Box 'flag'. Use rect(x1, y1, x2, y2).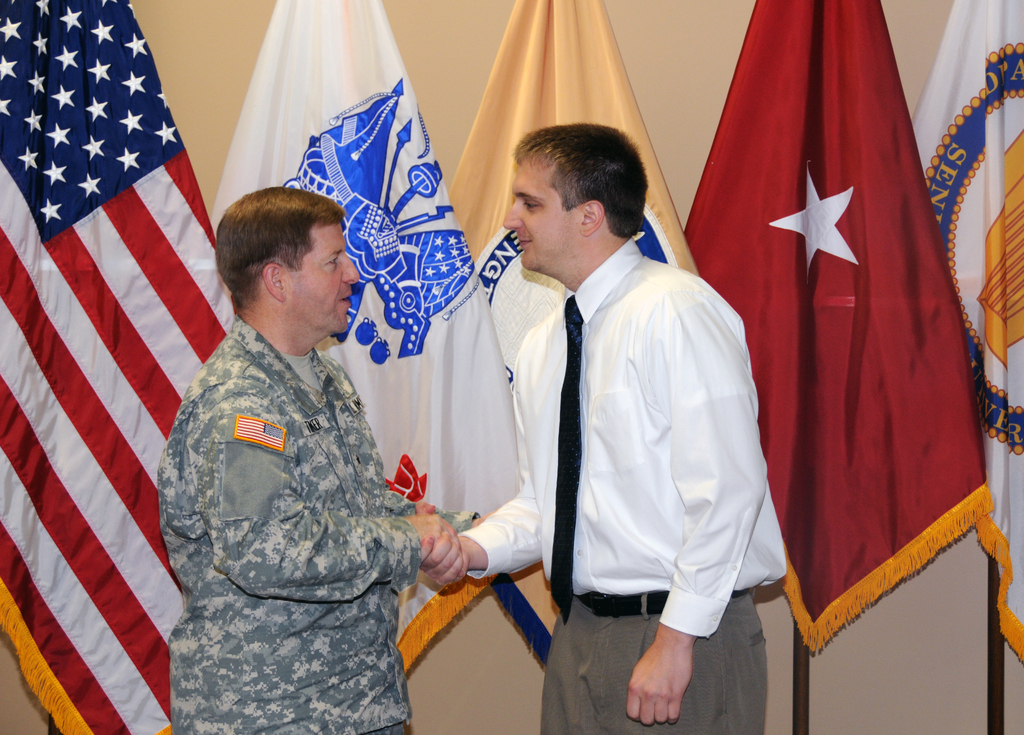
rect(204, 0, 524, 690).
